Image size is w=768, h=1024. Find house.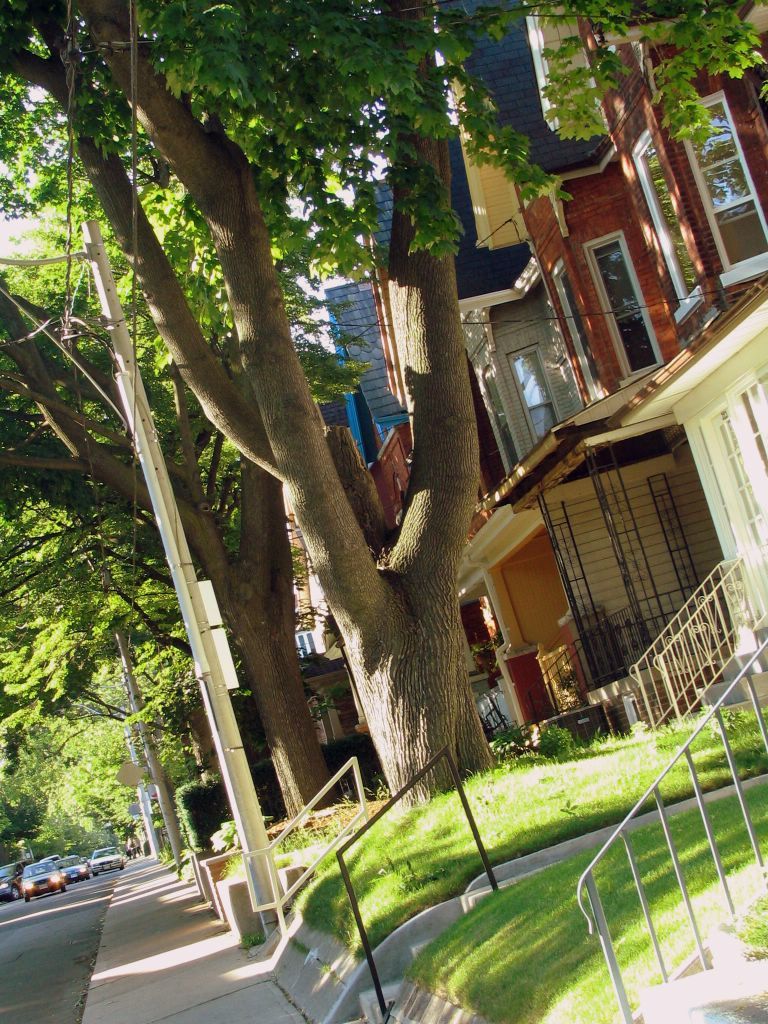
{"x1": 325, "y1": 273, "x2": 496, "y2": 735}.
